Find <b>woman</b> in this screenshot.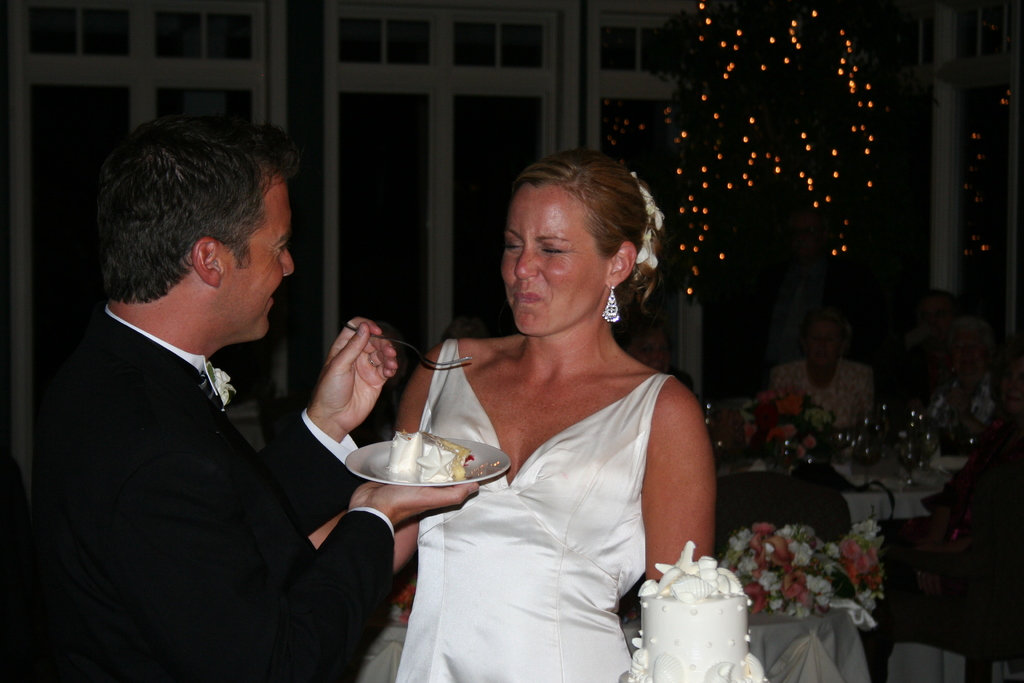
The bounding box for <b>woman</b> is {"x1": 309, "y1": 158, "x2": 717, "y2": 681}.
